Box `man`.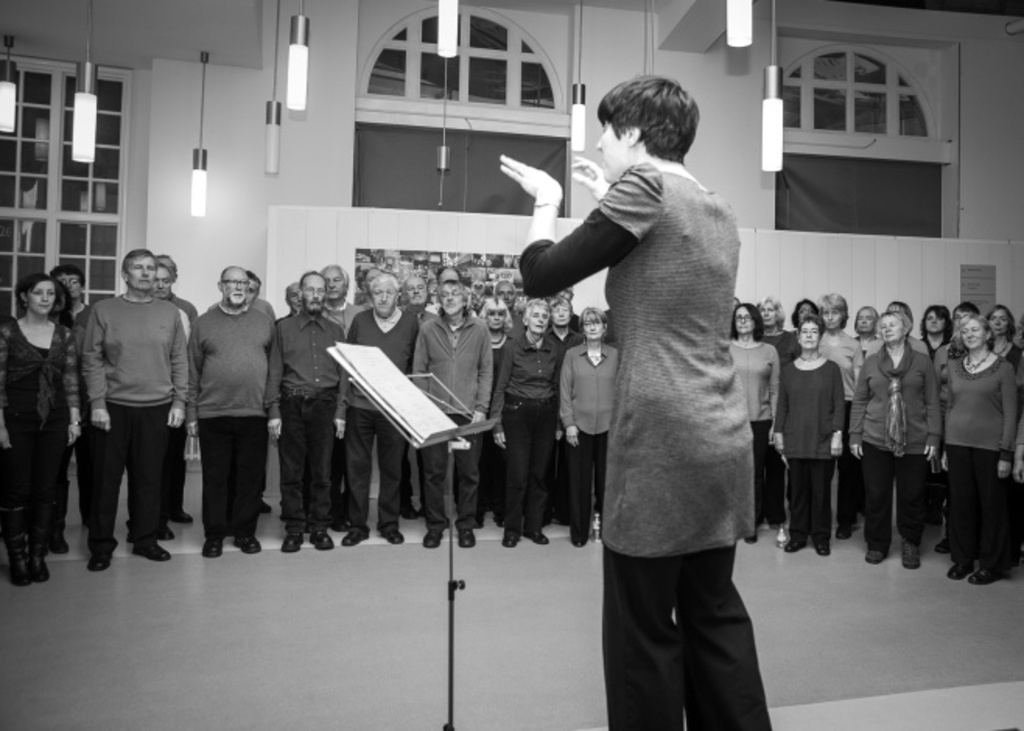
crop(153, 249, 196, 541).
